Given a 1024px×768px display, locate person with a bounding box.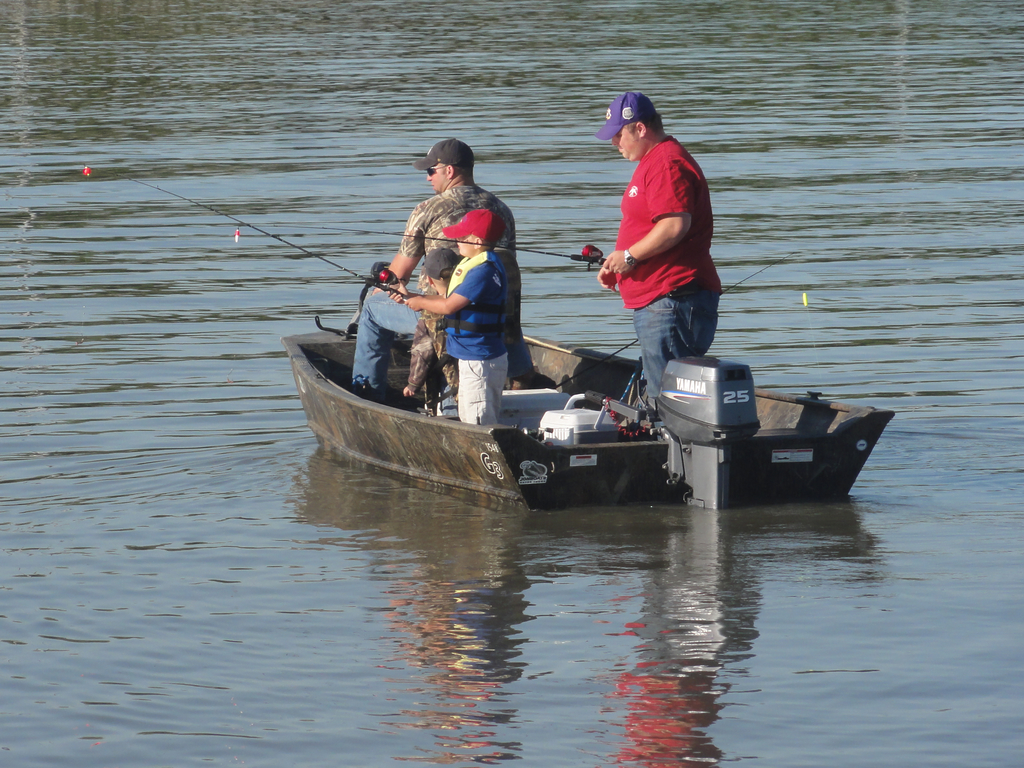
Located: locate(589, 92, 719, 421).
